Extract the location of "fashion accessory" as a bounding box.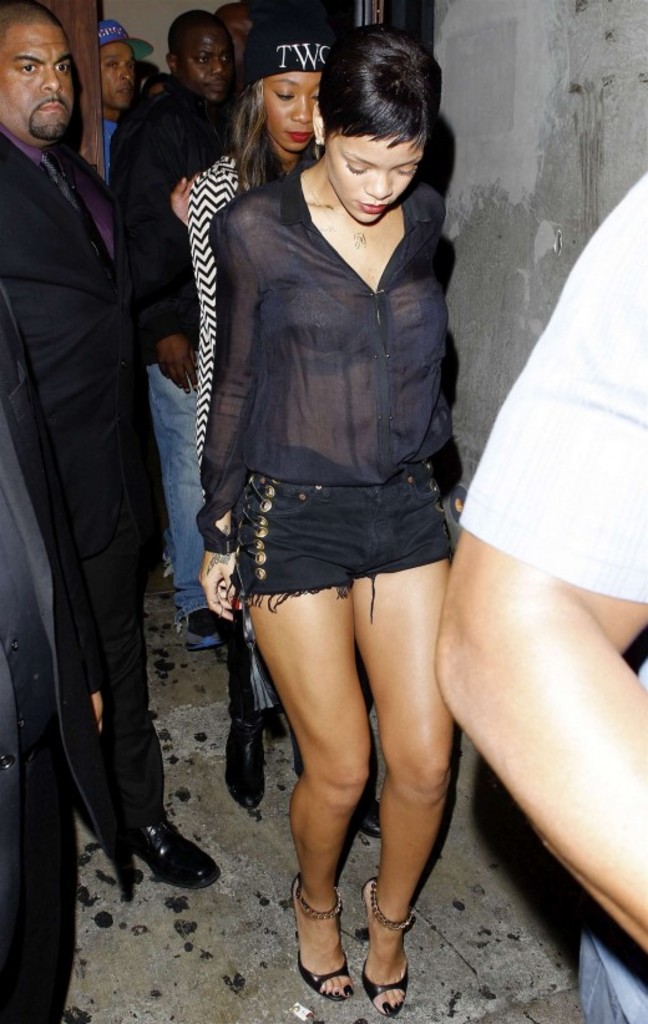
{"left": 373, "top": 872, "right": 414, "bottom": 934}.
